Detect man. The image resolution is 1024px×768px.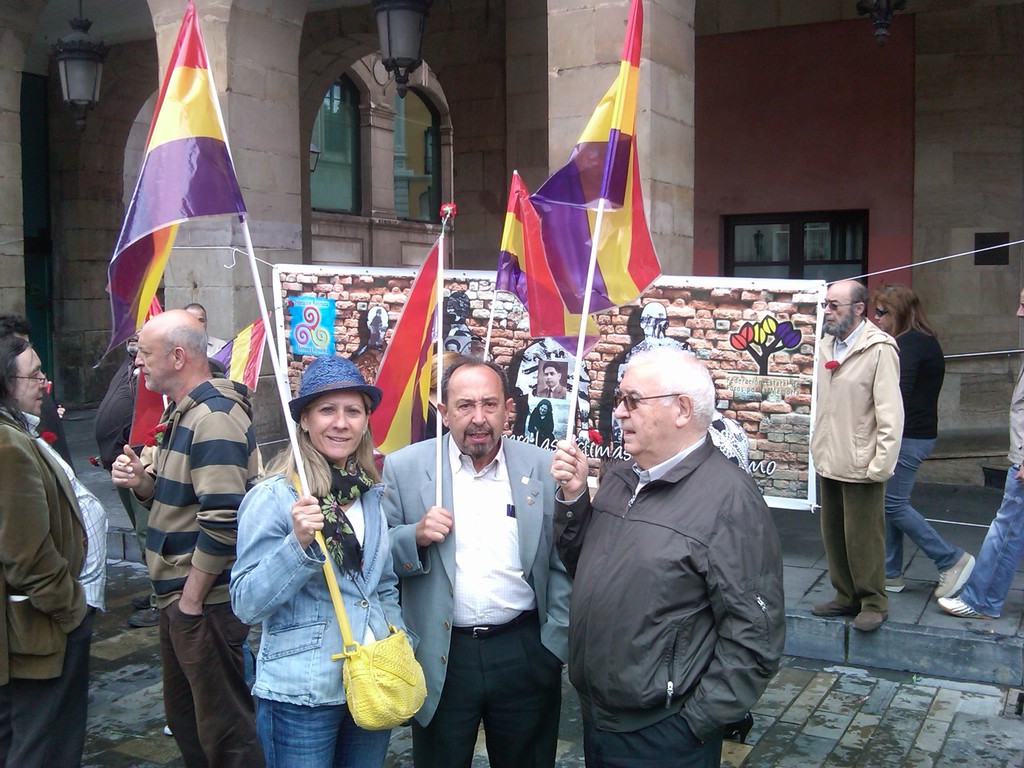
rect(554, 313, 796, 767).
